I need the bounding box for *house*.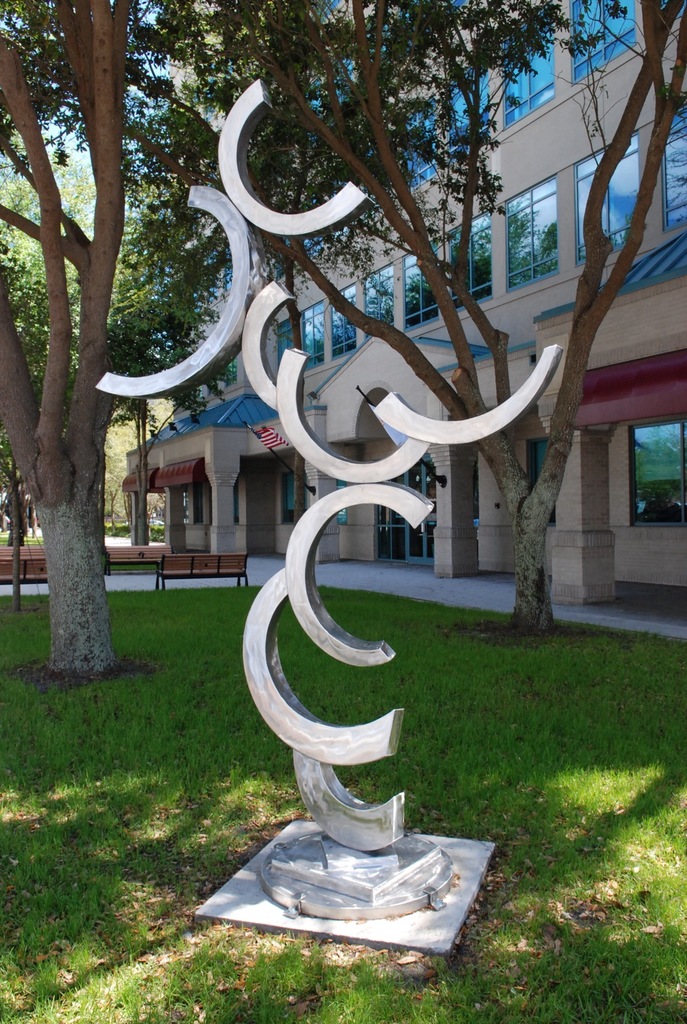
Here it is: 122, 0, 686, 648.
